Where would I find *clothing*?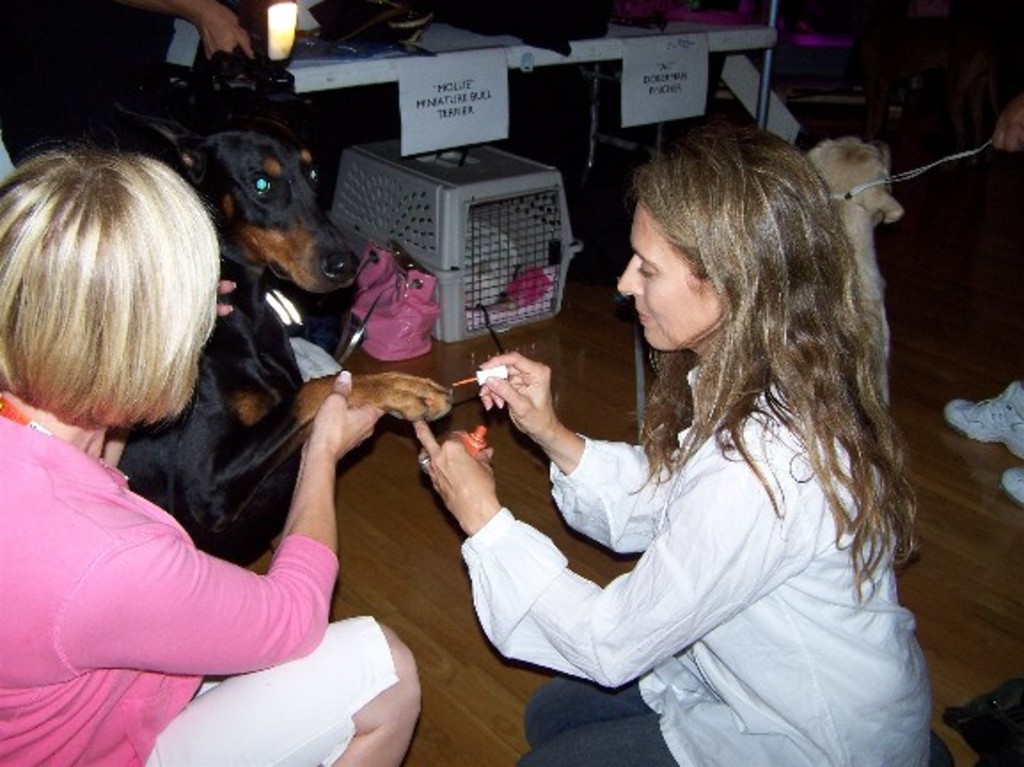
At [left=0, top=396, right=399, bottom=765].
